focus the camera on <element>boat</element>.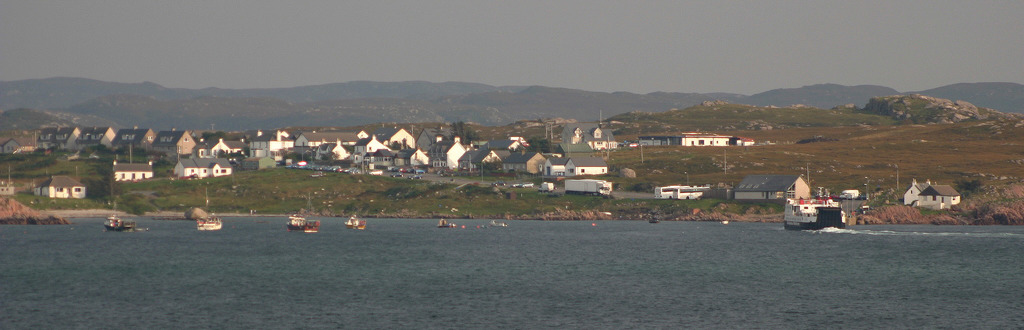
Focus region: region(344, 210, 366, 227).
